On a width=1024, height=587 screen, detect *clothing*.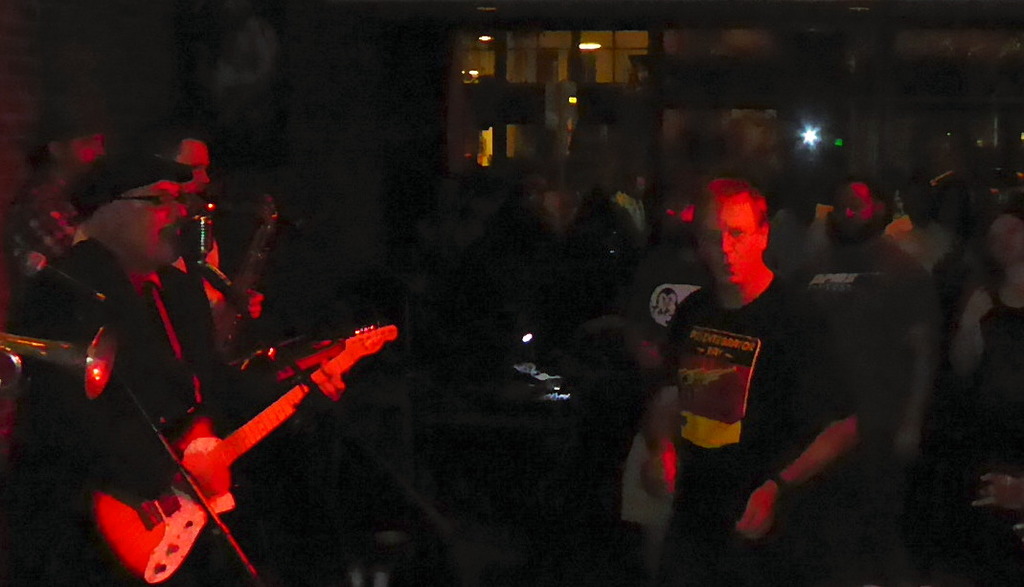
region(0, 192, 64, 284).
